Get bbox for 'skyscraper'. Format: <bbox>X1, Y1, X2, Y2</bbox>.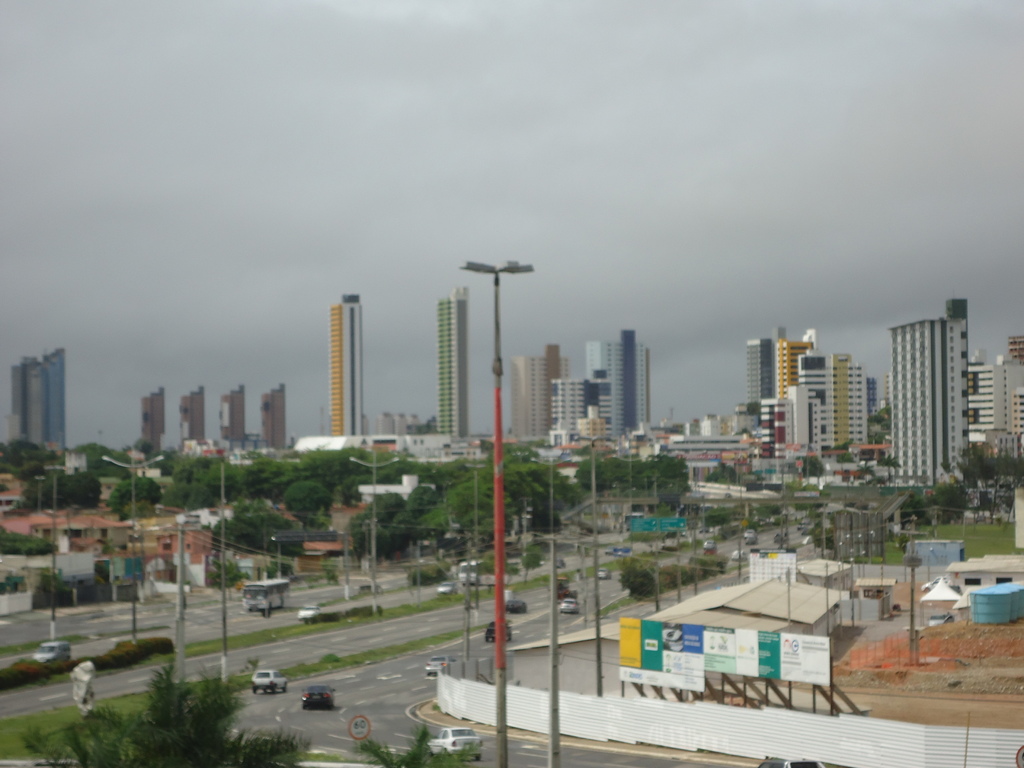
<bbox>227, 385, 244, 447</bbox>.
